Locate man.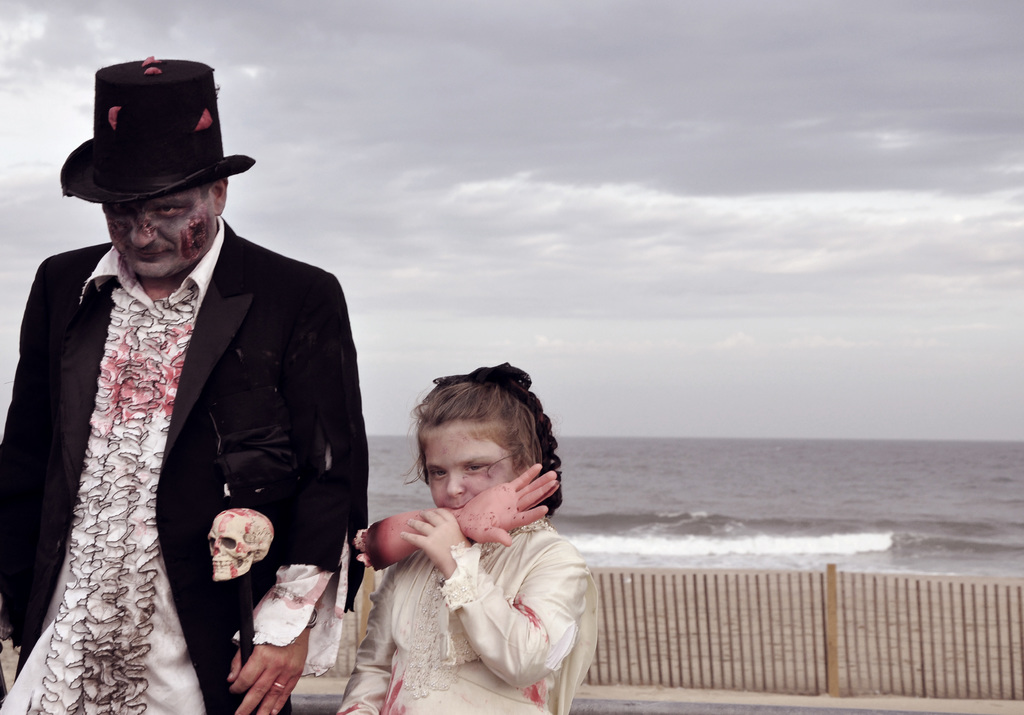
Bounding box: <bbox>5, 86, 348, 711</bbox>.
